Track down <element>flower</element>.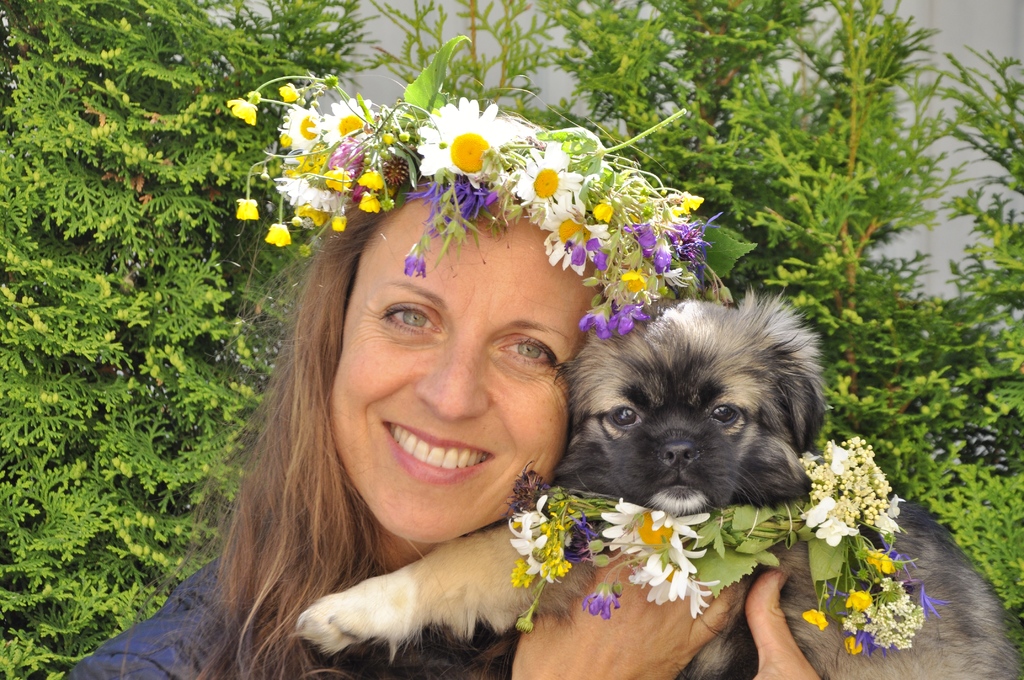
Tracked to [278, 80, 300, 104].
